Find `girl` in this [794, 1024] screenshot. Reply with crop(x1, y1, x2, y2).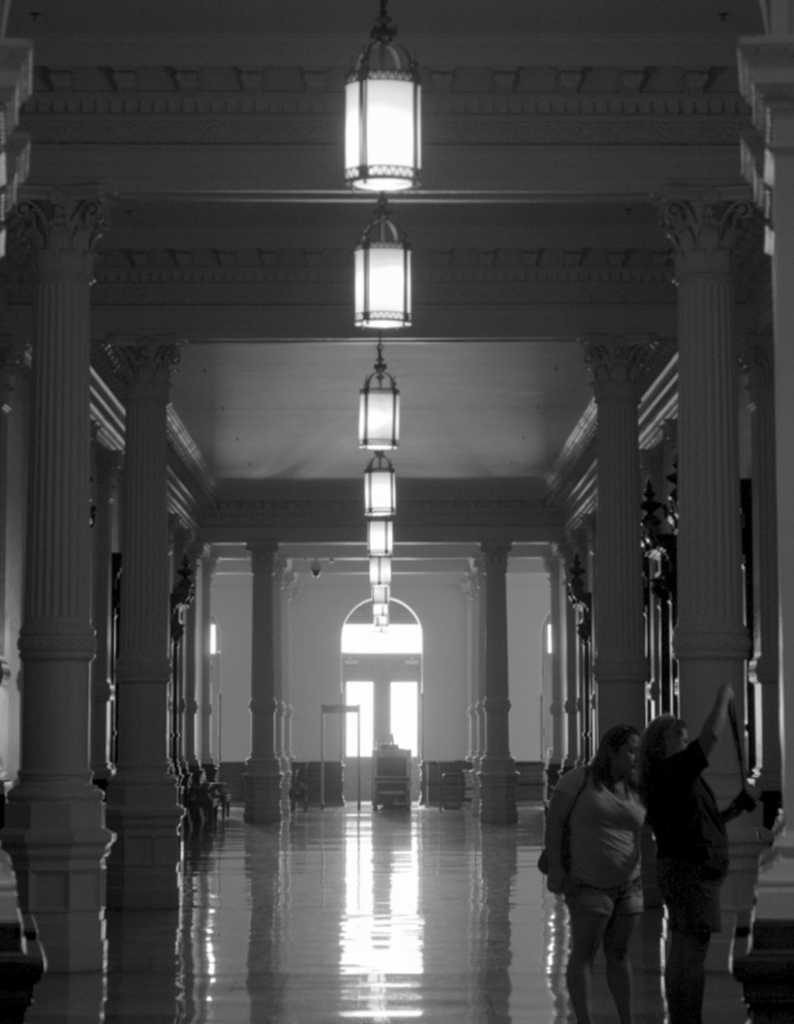
crop(643, 682, 762, 1021).
